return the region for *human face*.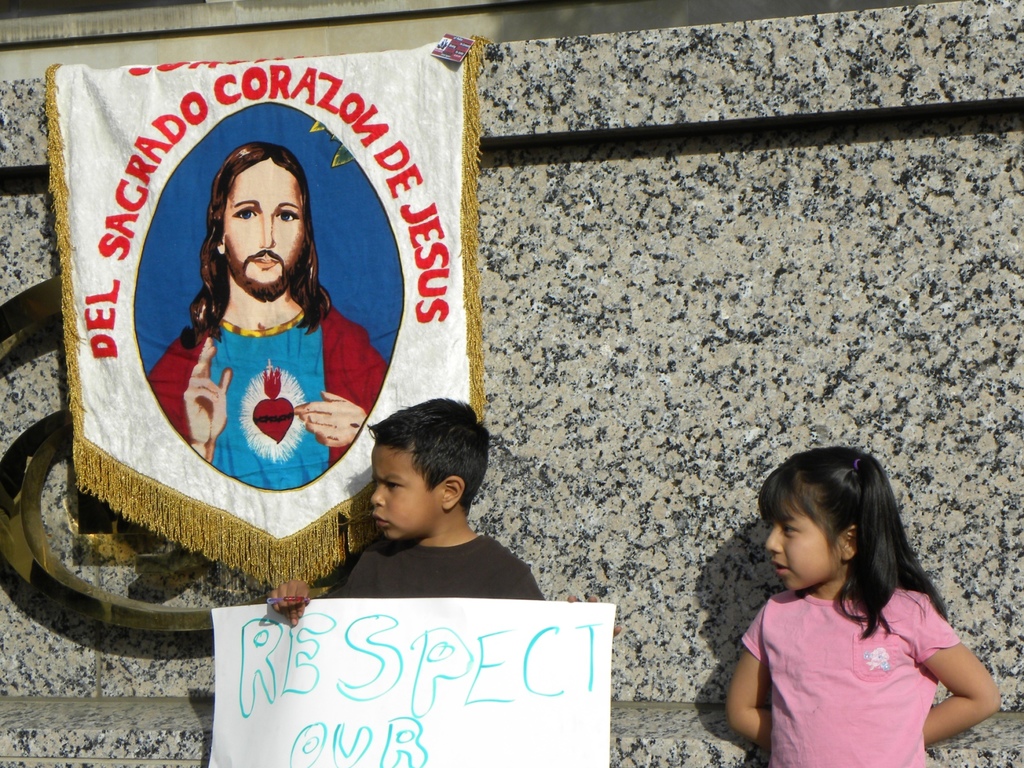
locate(367, 451, 442, 544).
